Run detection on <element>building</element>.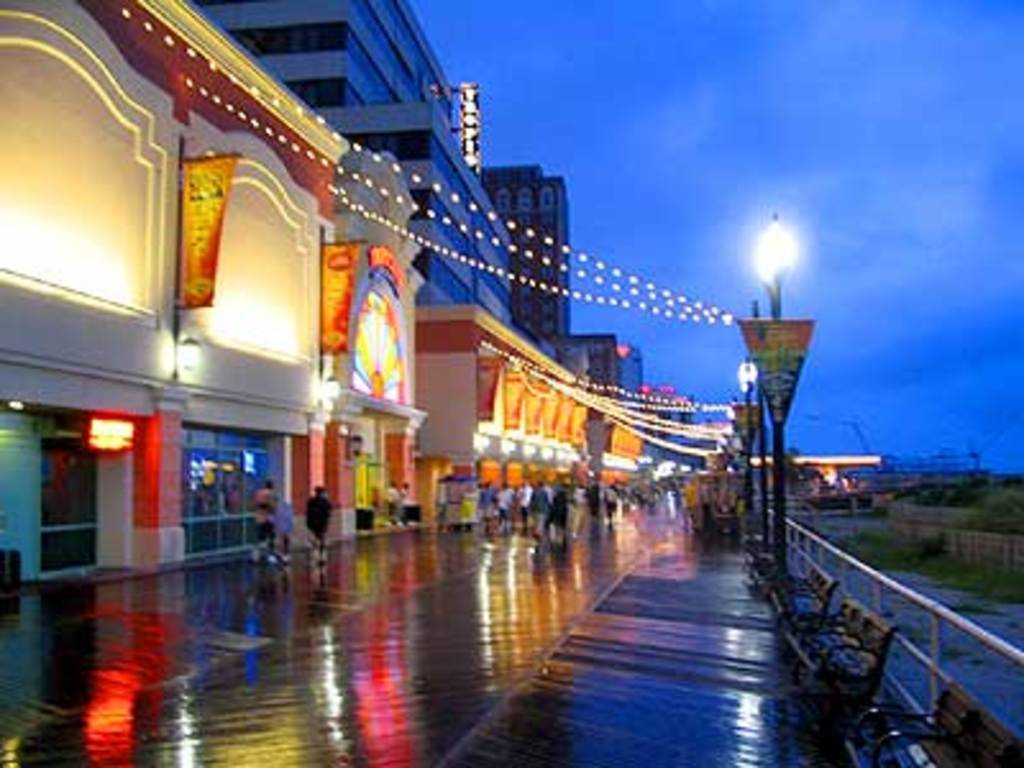
Result: (x1=558, y1=335, x2=650, y2=399).
